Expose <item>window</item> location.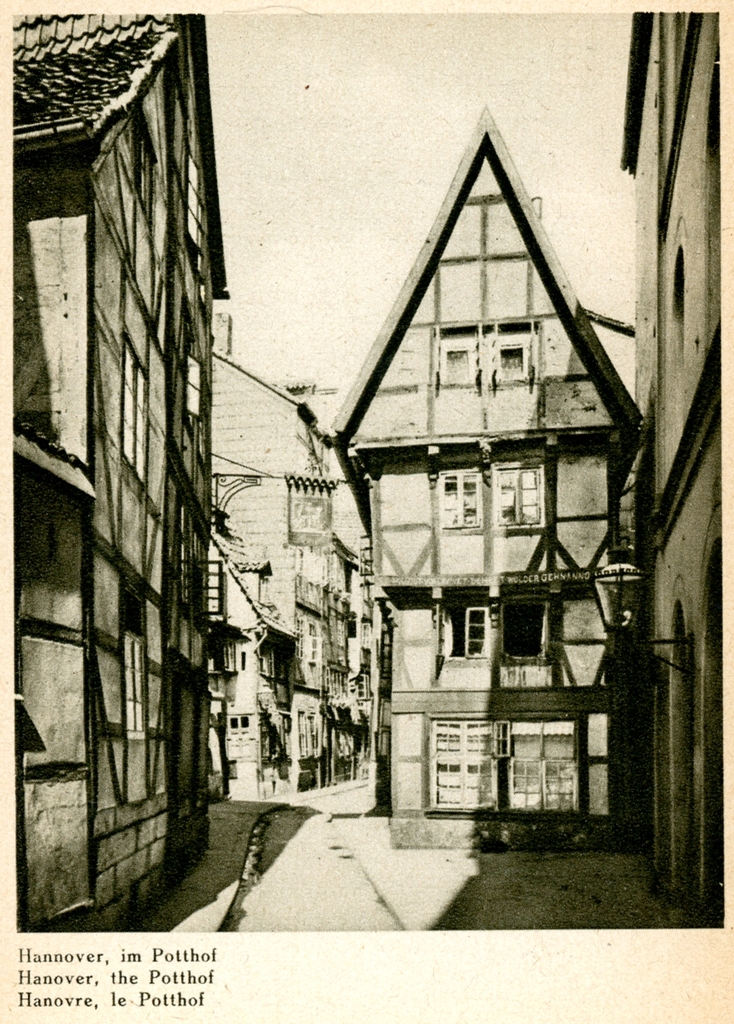
Exposed at {"left": 429, "top": 460, "right": 476, "bottom": 522}.
